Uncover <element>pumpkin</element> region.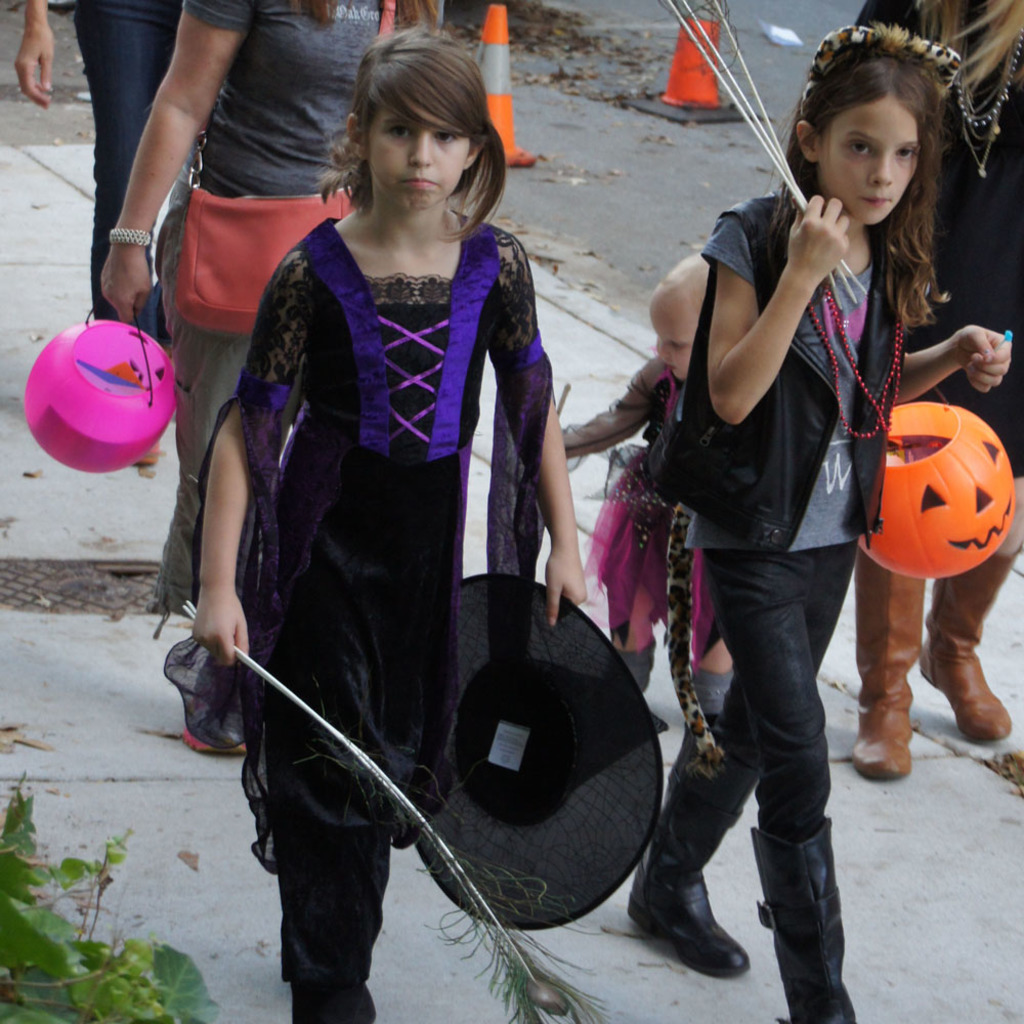
Uncovered: locate(858, 402, 1020, 580).
